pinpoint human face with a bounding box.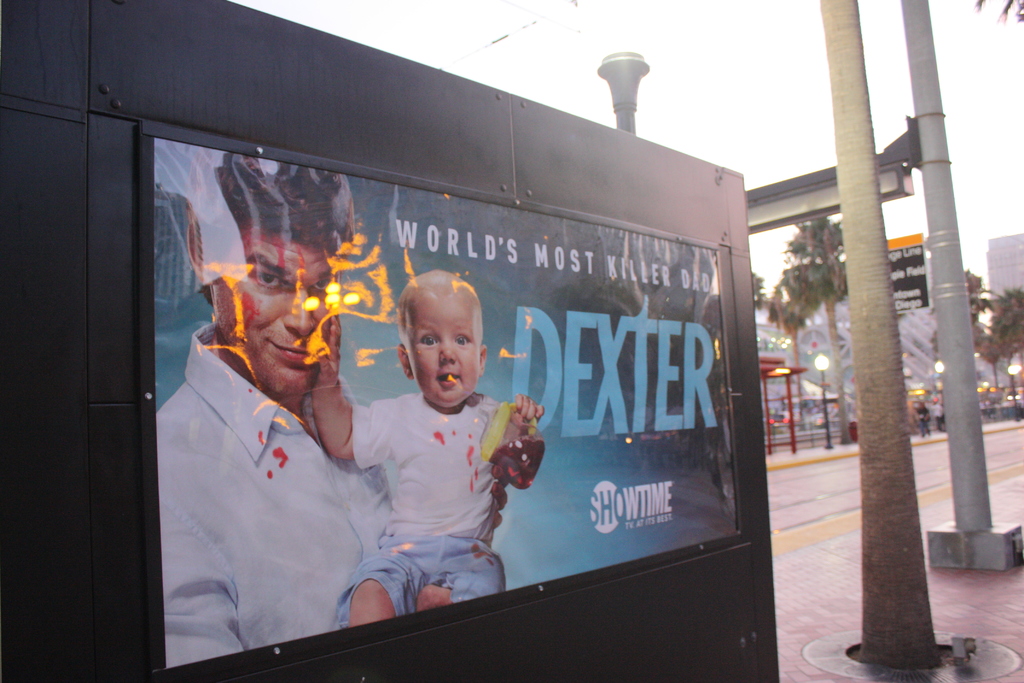
(left=403, top=278, right=478, bottom=407).
